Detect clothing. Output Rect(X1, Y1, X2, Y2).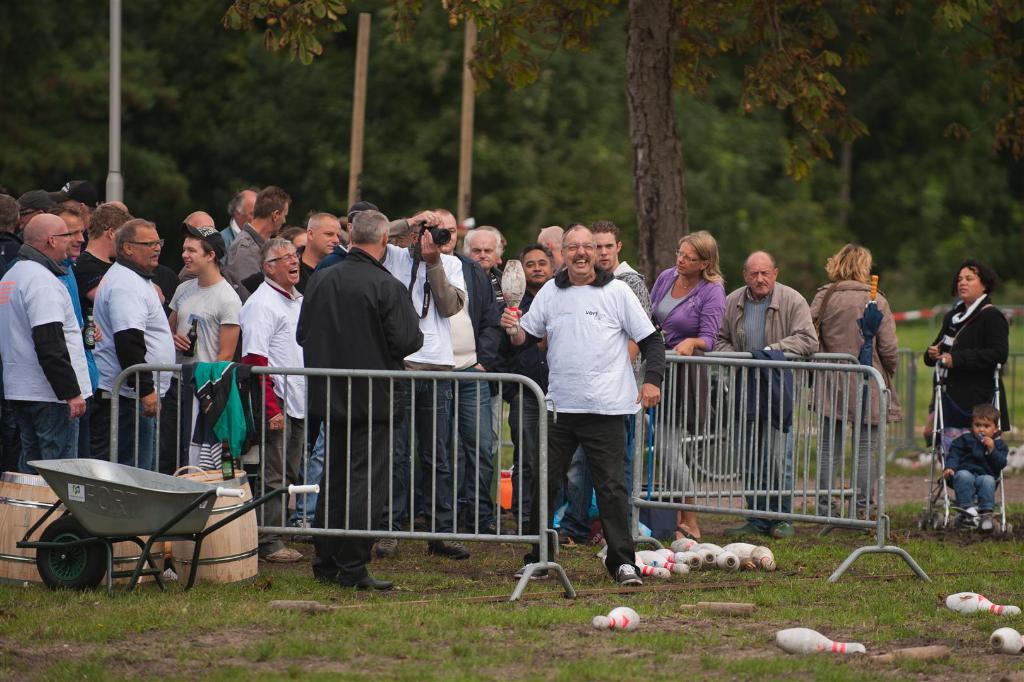
Rect(946, 432, 1016, 518).
